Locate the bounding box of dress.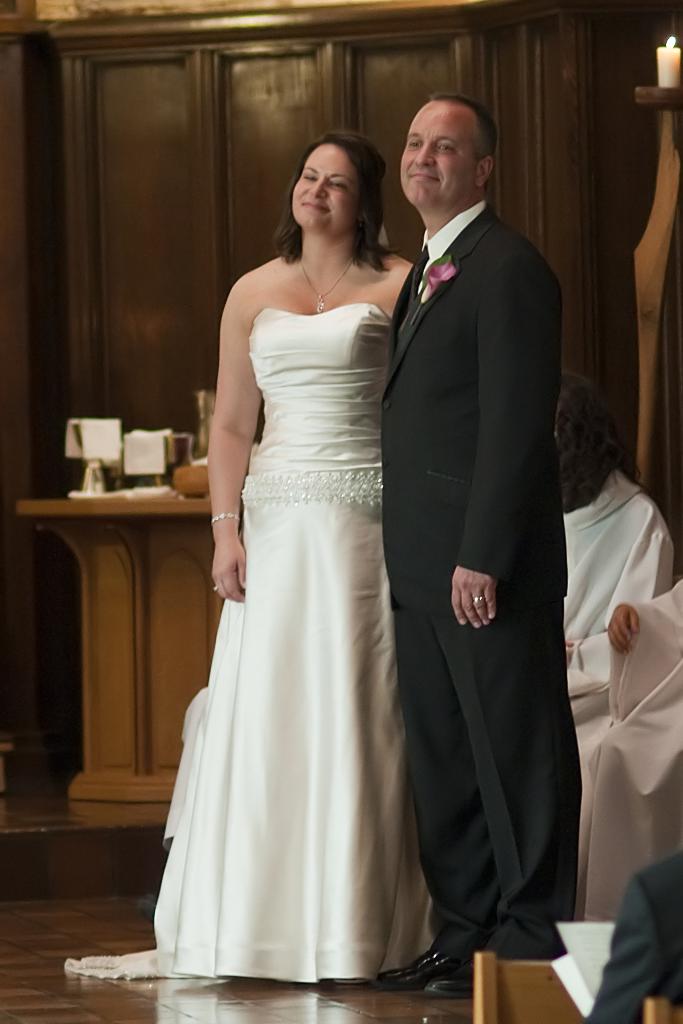
Bounding box: [58, 308, 440, 979].
